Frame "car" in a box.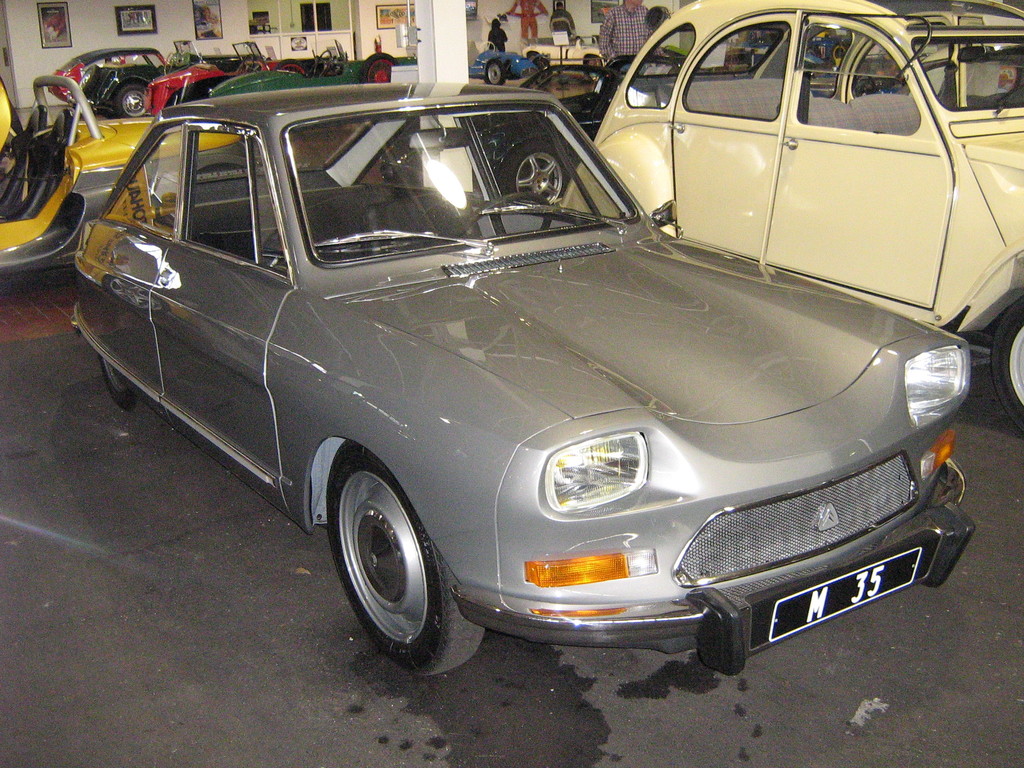
159, 55, 326, 119.
